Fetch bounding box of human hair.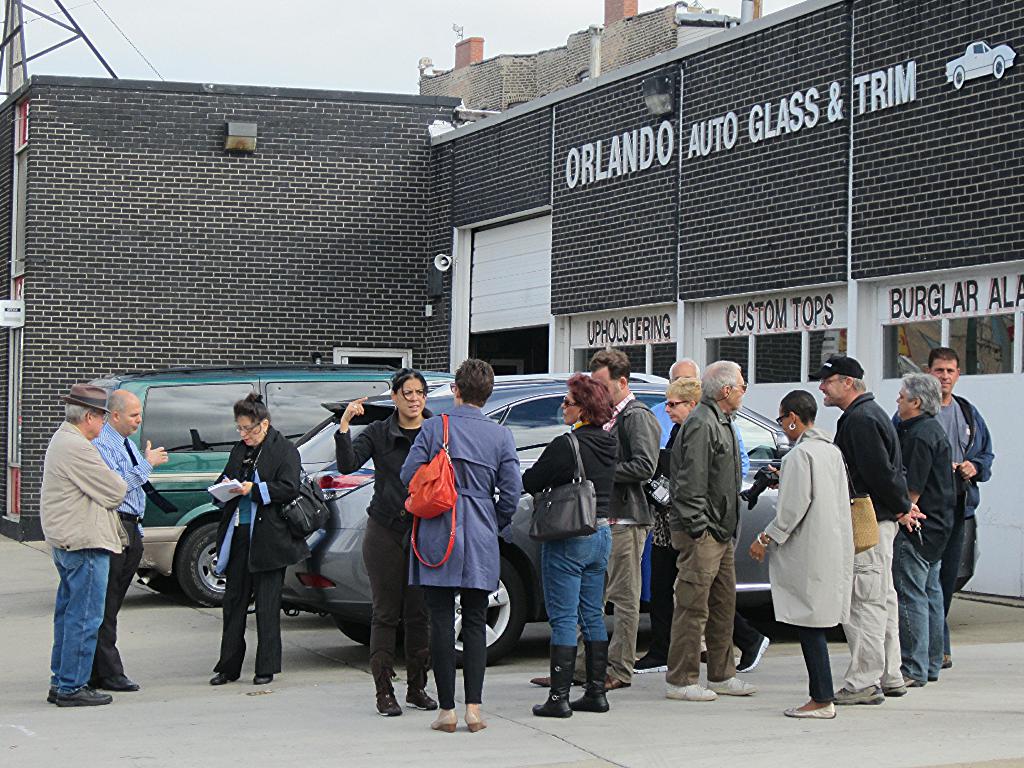
Bbox: 780, 389, 817, 426.
